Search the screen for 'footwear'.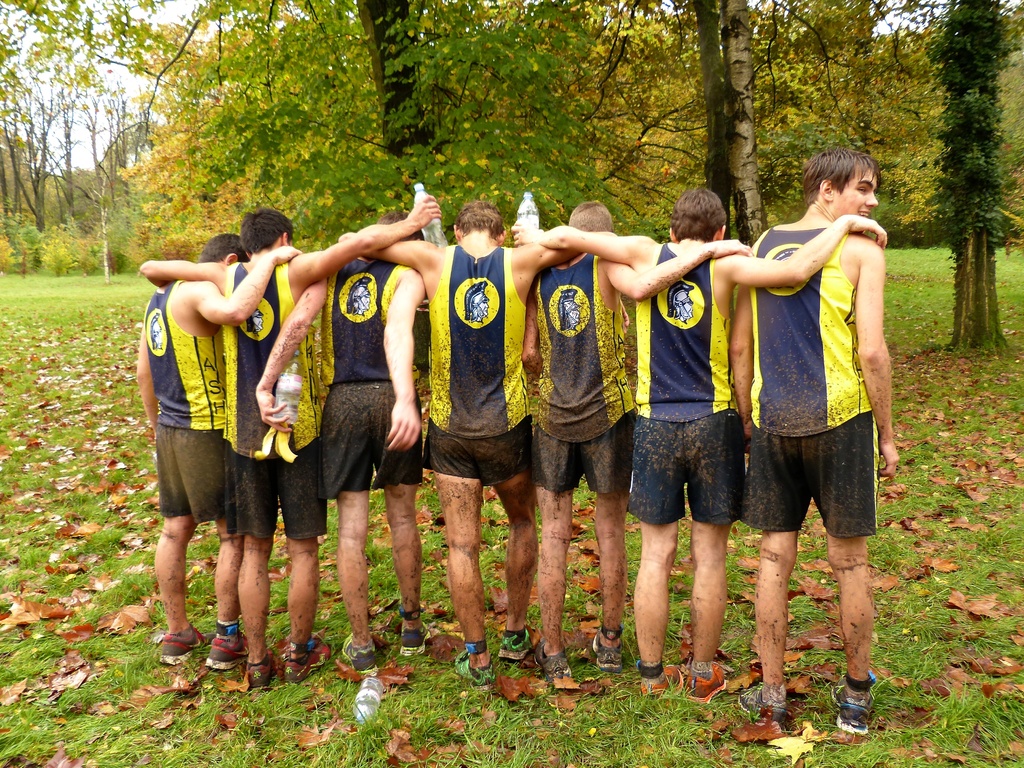
Found at 536, 647, 570, 680.
